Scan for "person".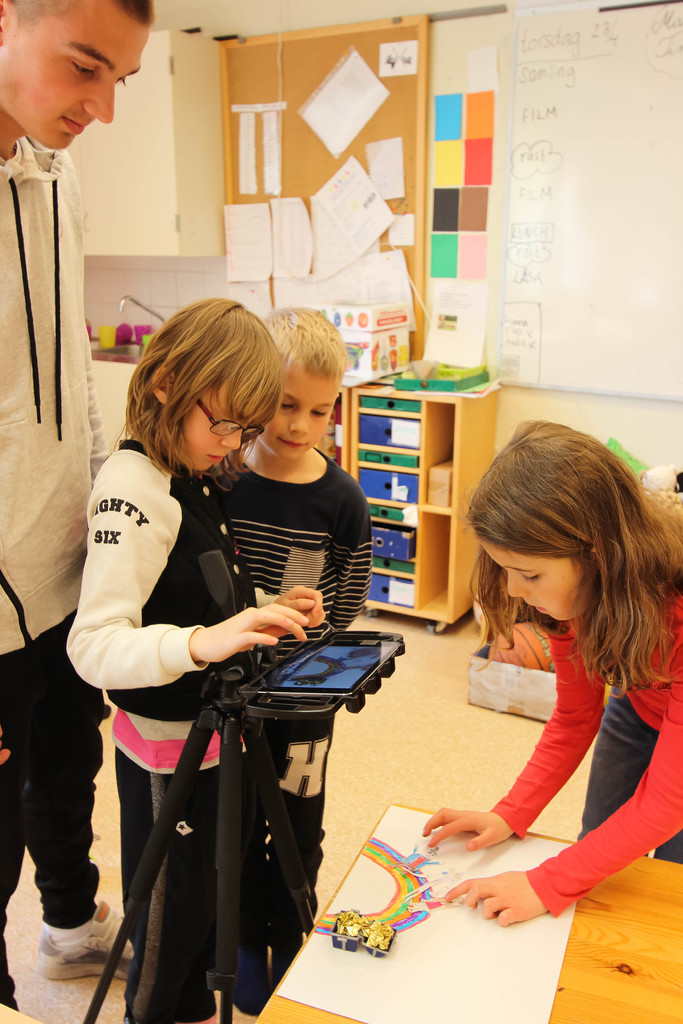
Scan result: [0,0,159,1012].
